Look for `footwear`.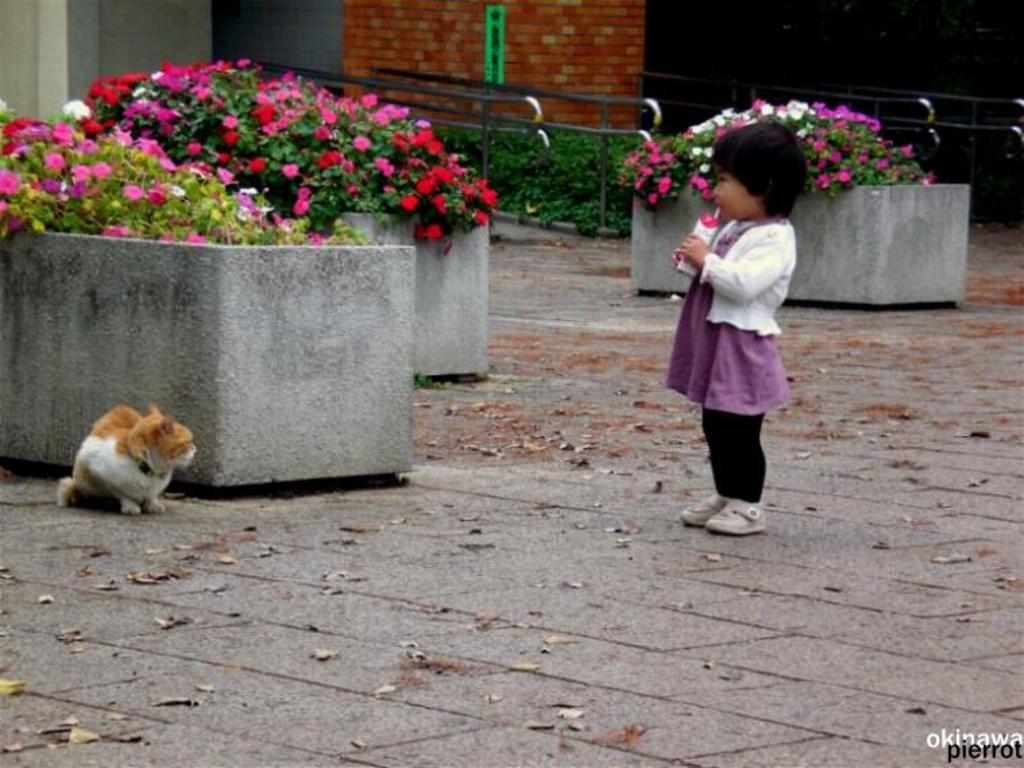
Found: <box>707,495,769,530</box>.
